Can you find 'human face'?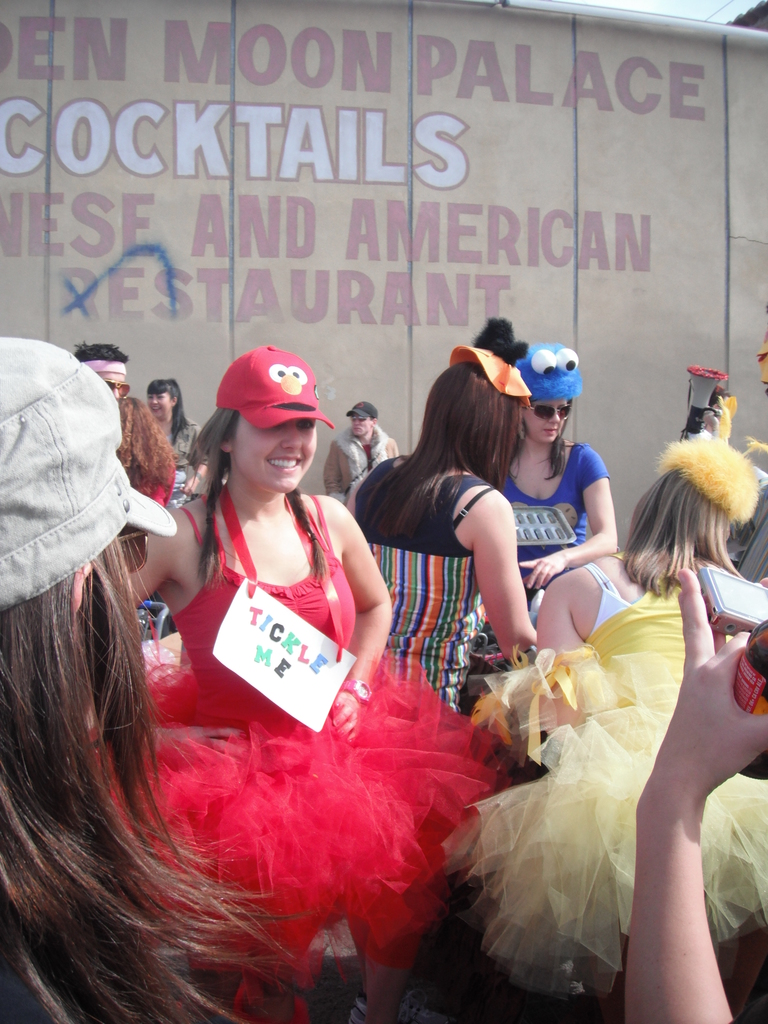
Yes, bounding box: (350,412,369,436).
